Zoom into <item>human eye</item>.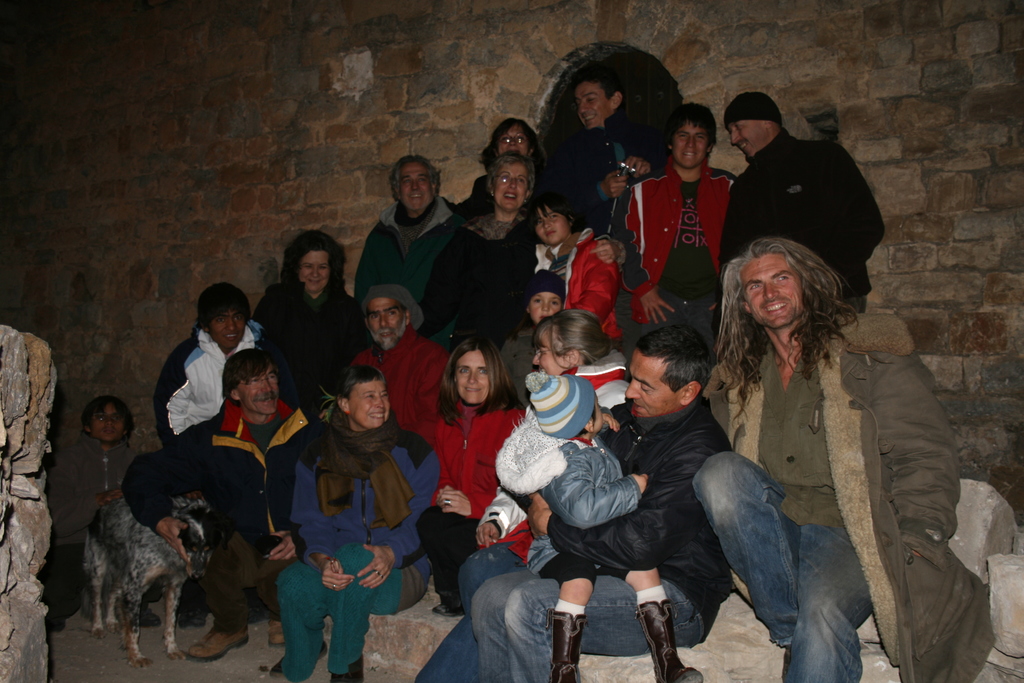
Zoom target: select_region(552, 298, 560, 309).
